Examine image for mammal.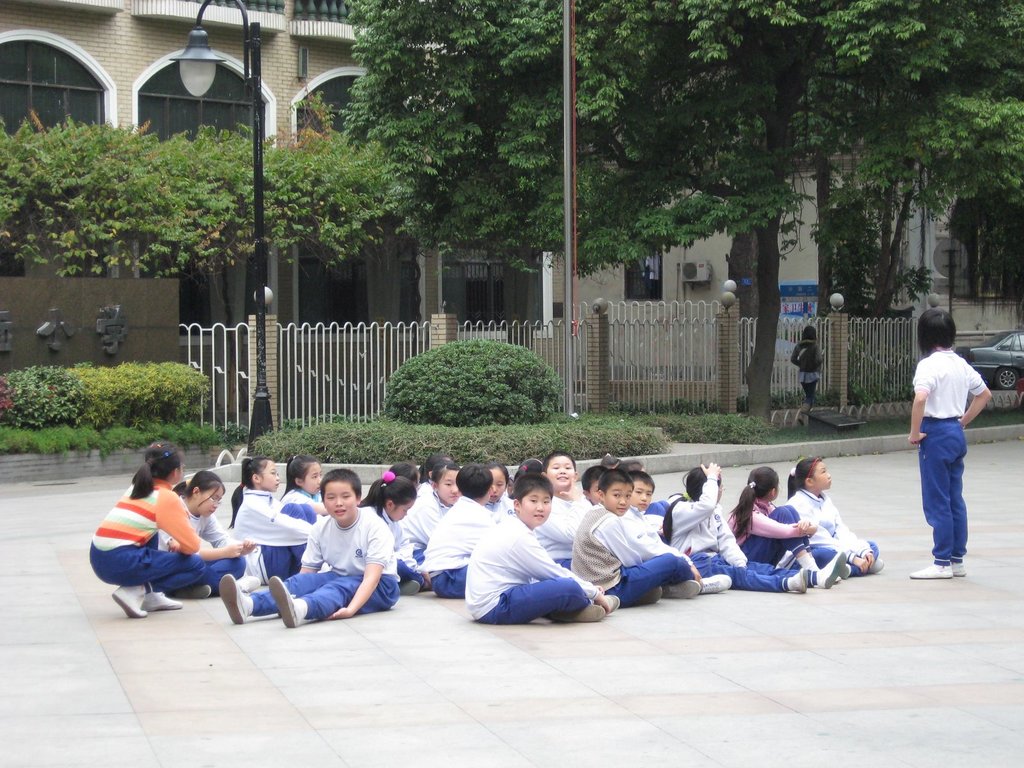
Examination result: left=419, top=451, right=449, bottom=482.
